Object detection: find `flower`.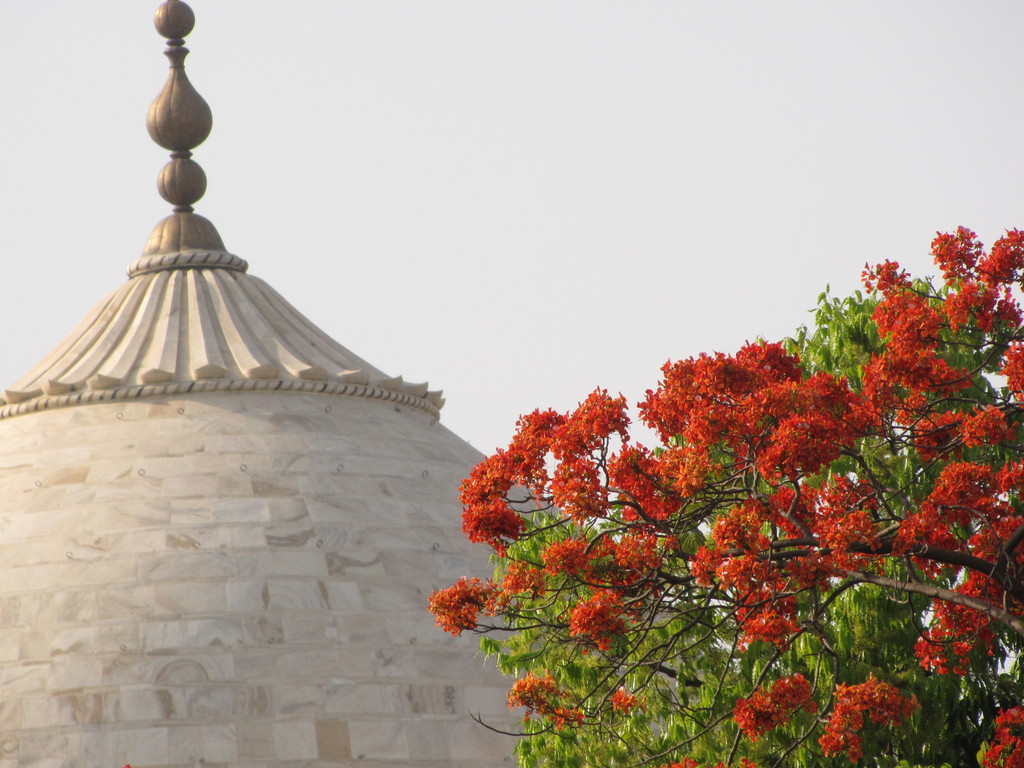
l=427, t=579, r=522, b=655.
